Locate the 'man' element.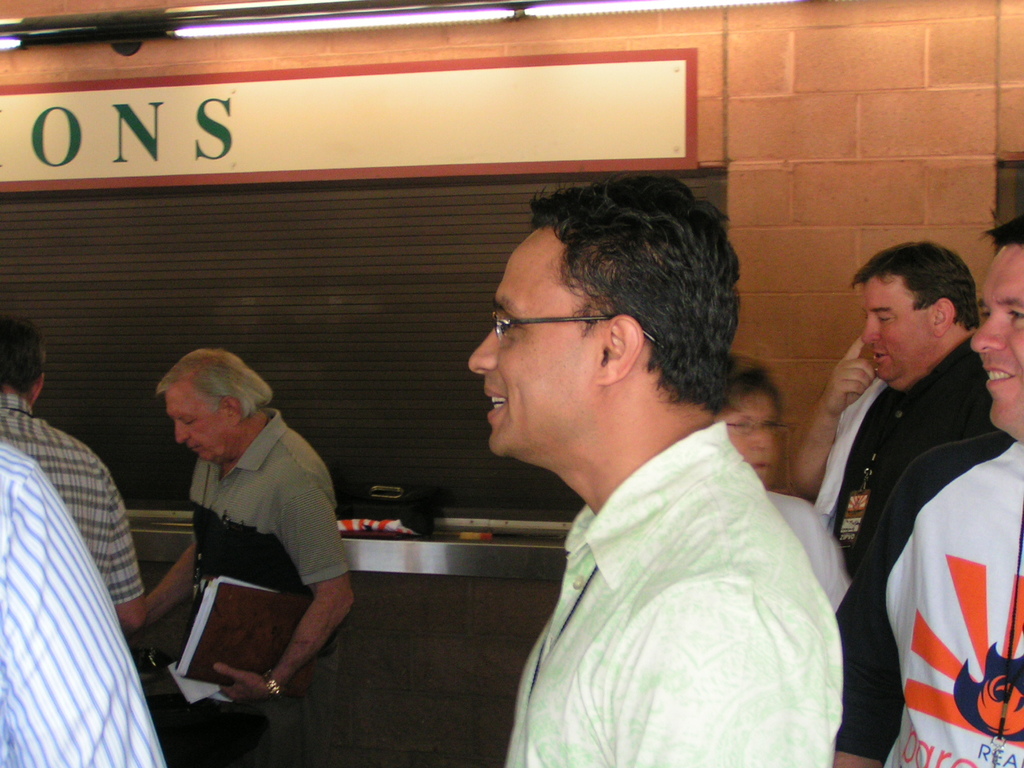
Element bbox: Rect(135, 350, 355, 767).
